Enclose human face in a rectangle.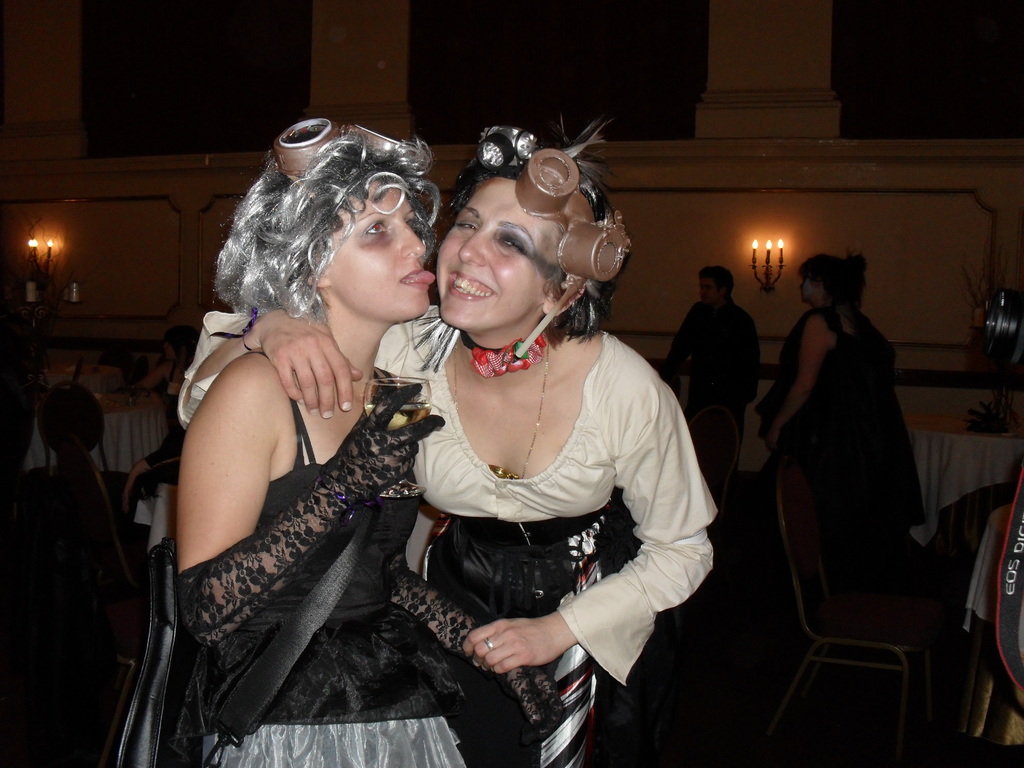
bbox(435, 176, 562, 332).
